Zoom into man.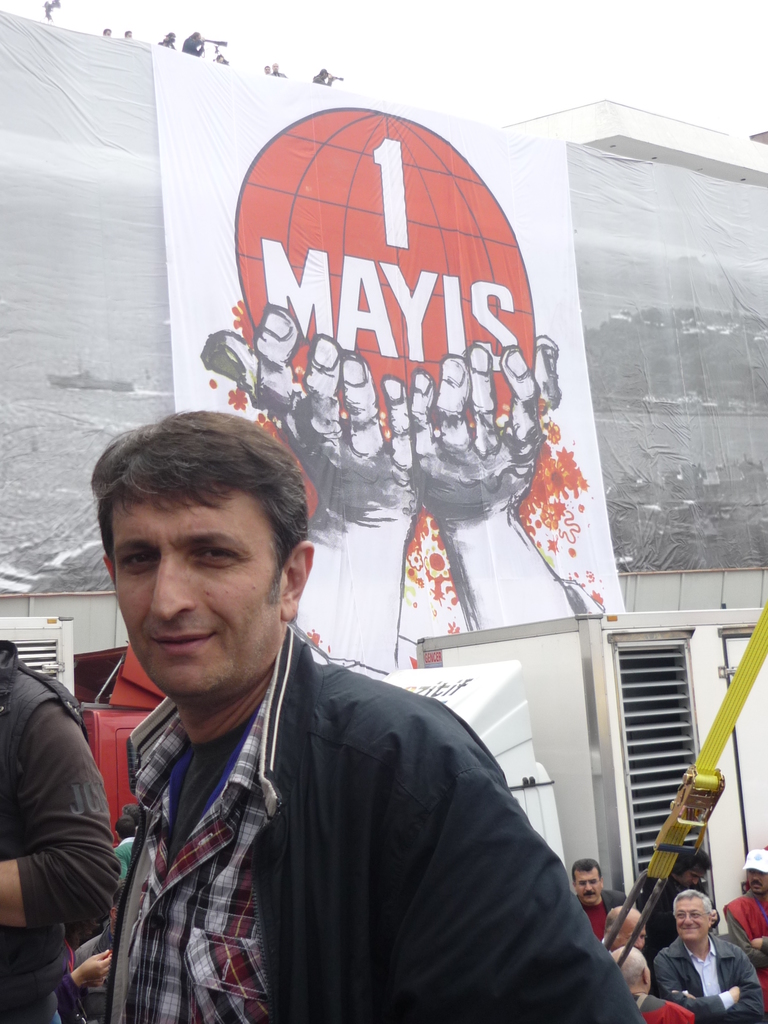
Zoom target: rect(609, 938, 688, 1022).
